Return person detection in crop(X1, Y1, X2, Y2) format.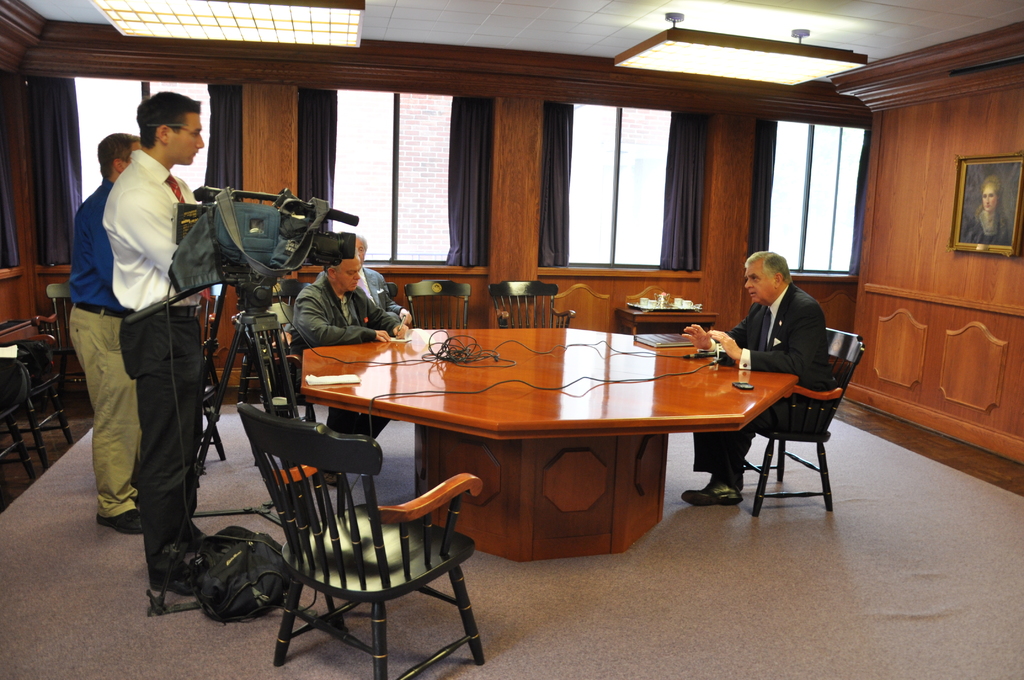
crop(350, 231, 413, 320).
